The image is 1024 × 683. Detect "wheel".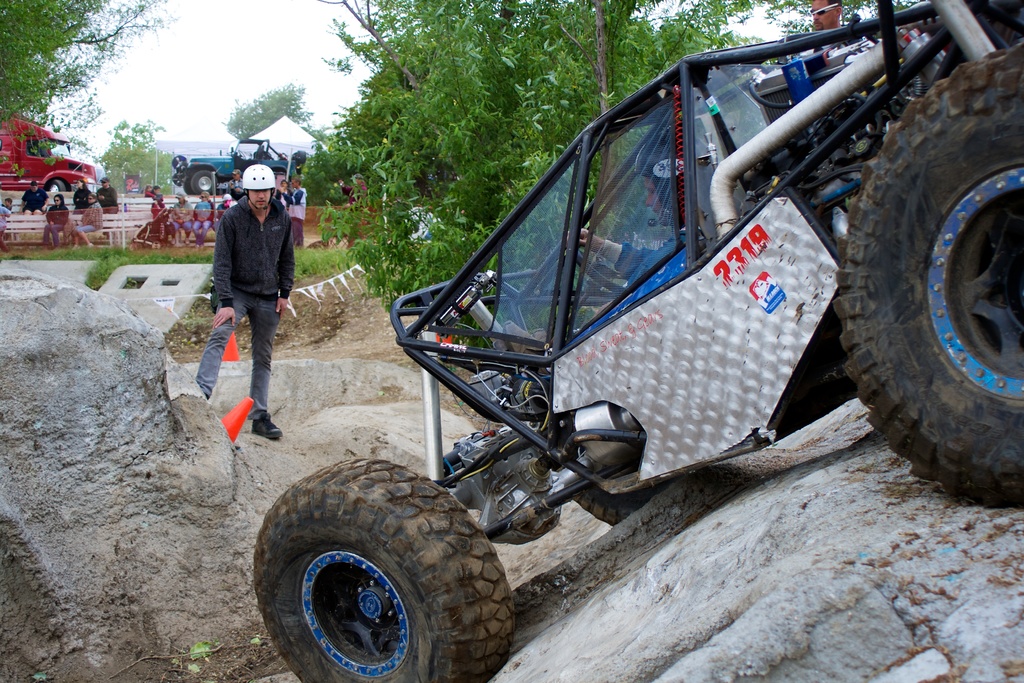
Detection: (573,244,634,295).
